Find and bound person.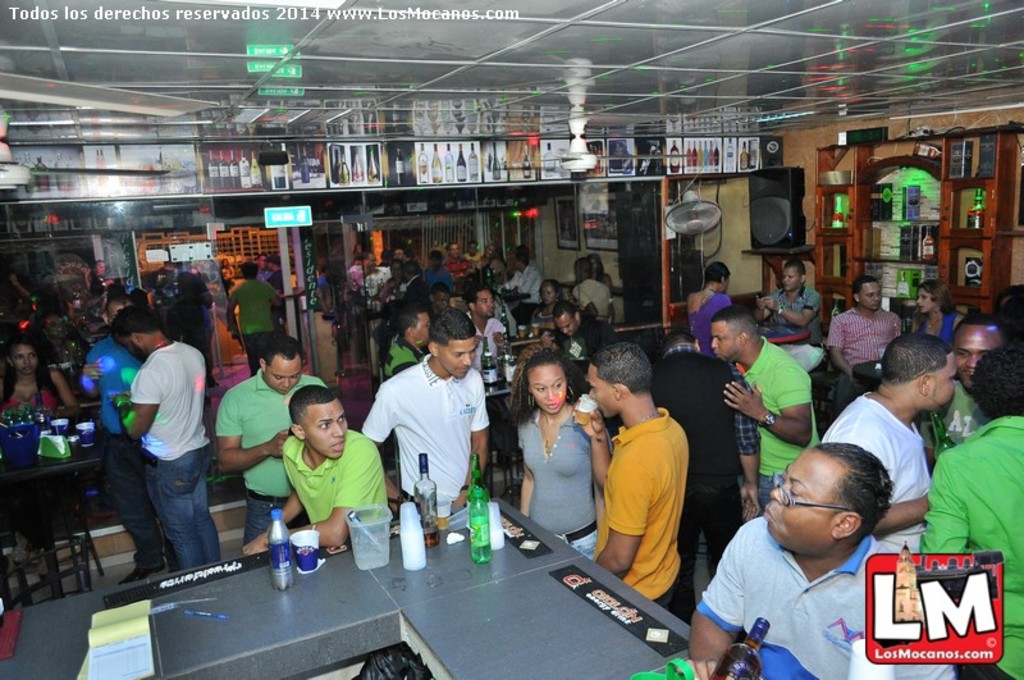
Bound: (357, 310, 495, 524).
